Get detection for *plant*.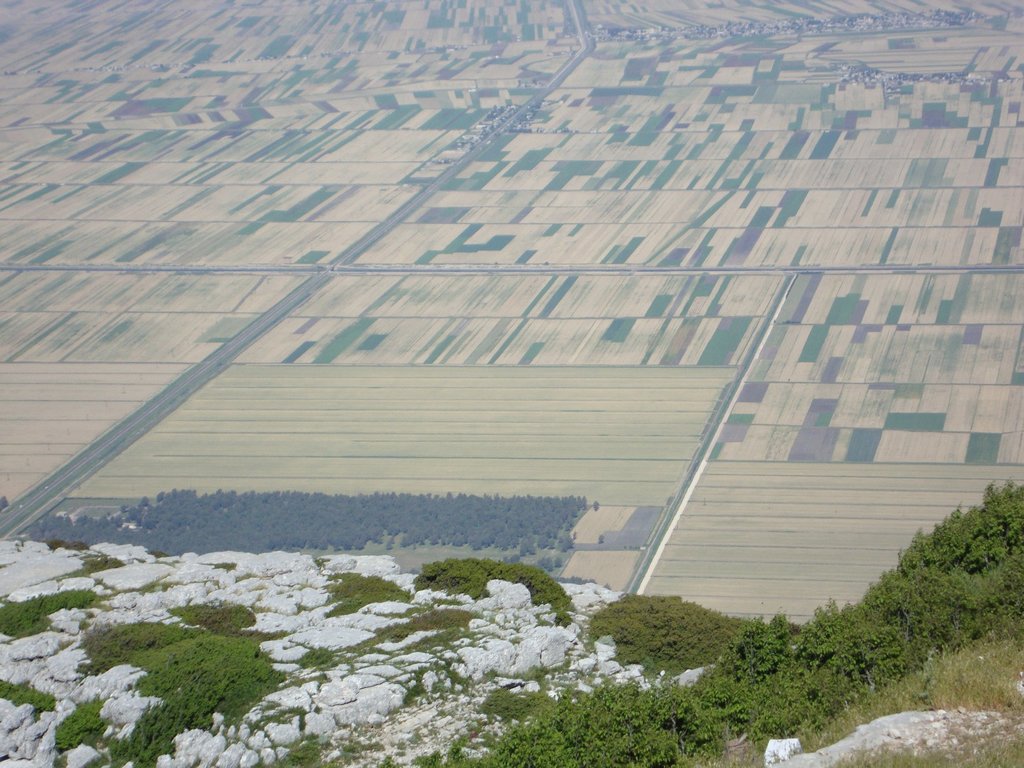
Detection: pyautogui.locateOnScreen(29, 479, 593, 575).
